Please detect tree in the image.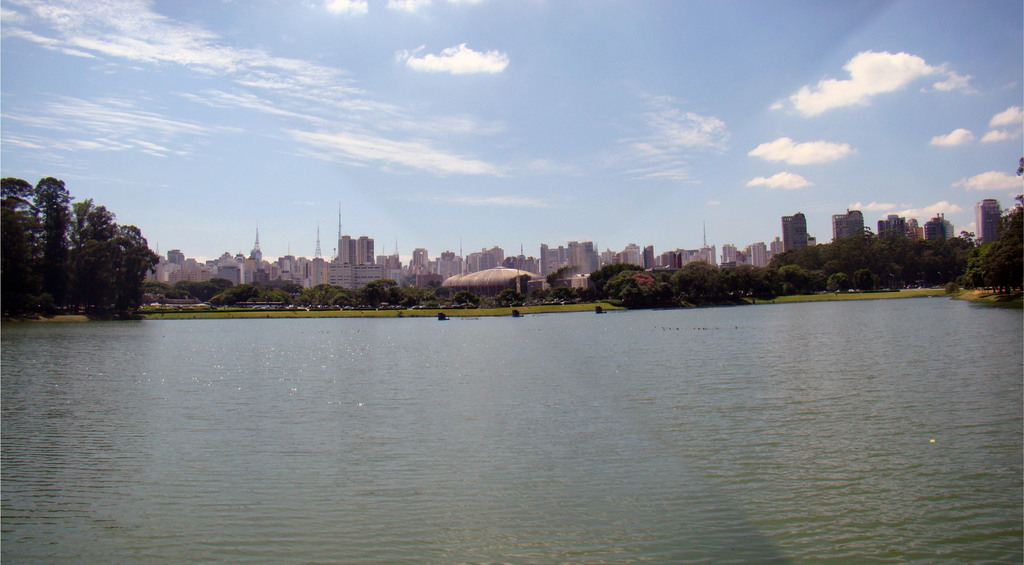
BBox(1018, 195, 1022, 206).
